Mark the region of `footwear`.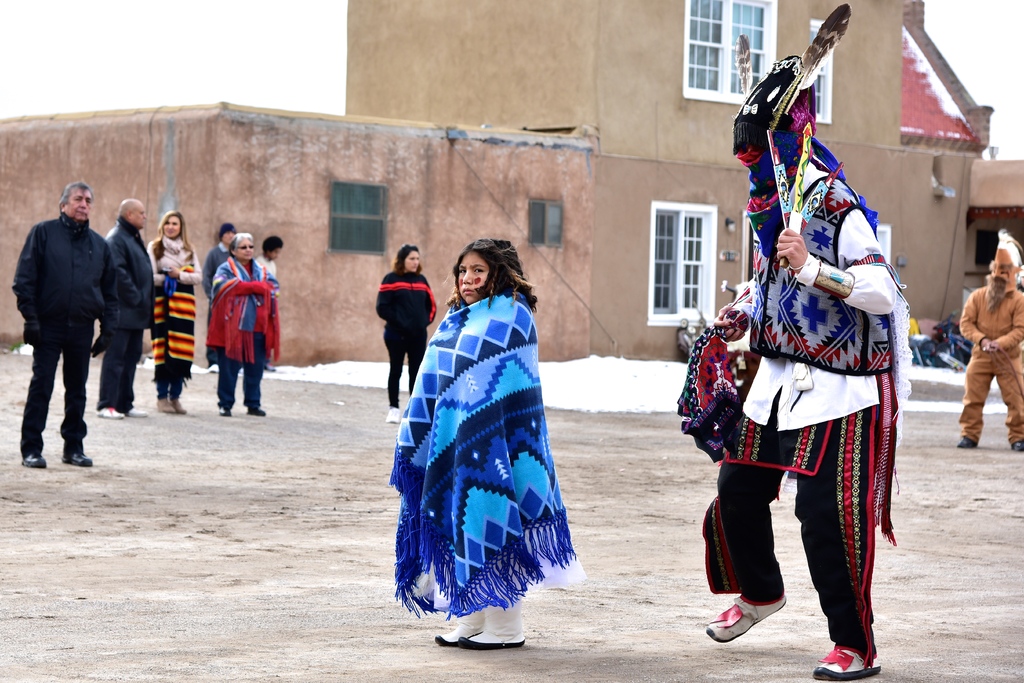
Region: bbox=(153, 393, 177, 415).
